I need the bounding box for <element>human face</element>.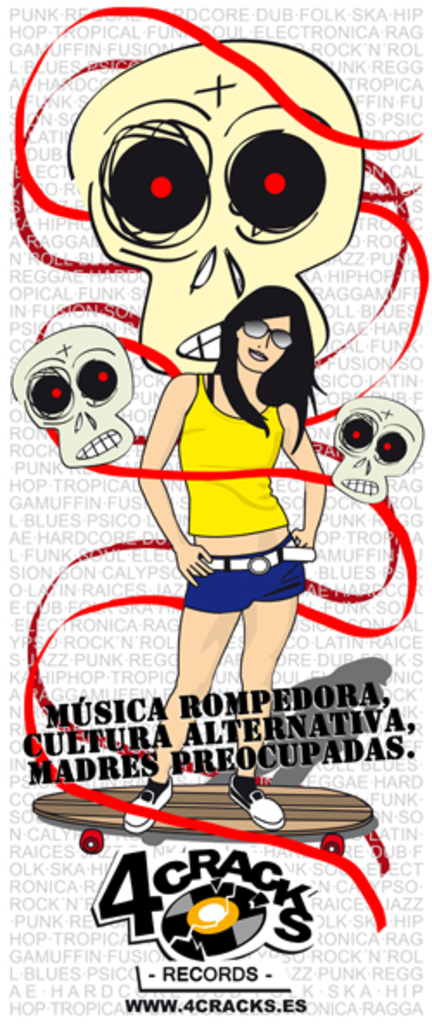
Here it is: box=[233, 315, 292, 365].
